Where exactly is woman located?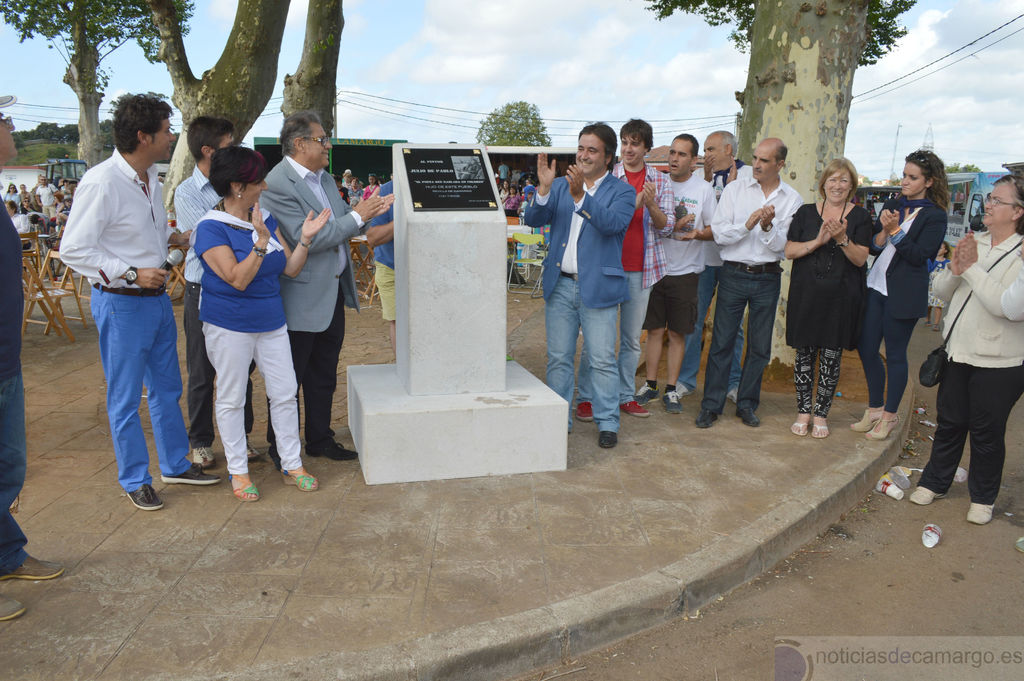
Its bounding box is box(854, 149, 952, 442).
